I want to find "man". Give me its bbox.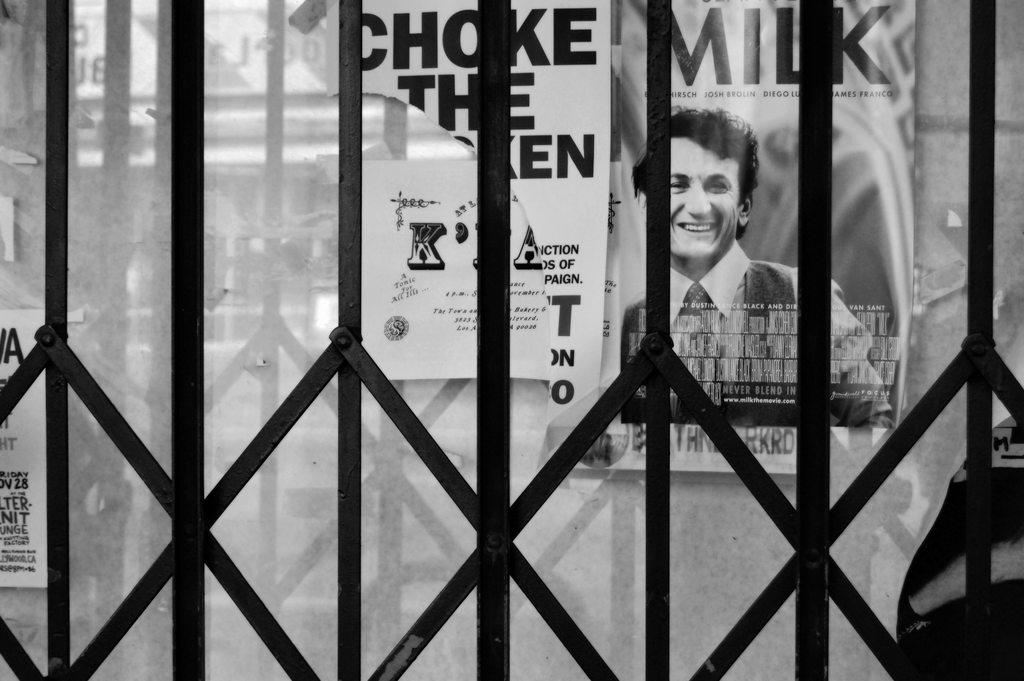
<box>620,102,893,432</box>.
